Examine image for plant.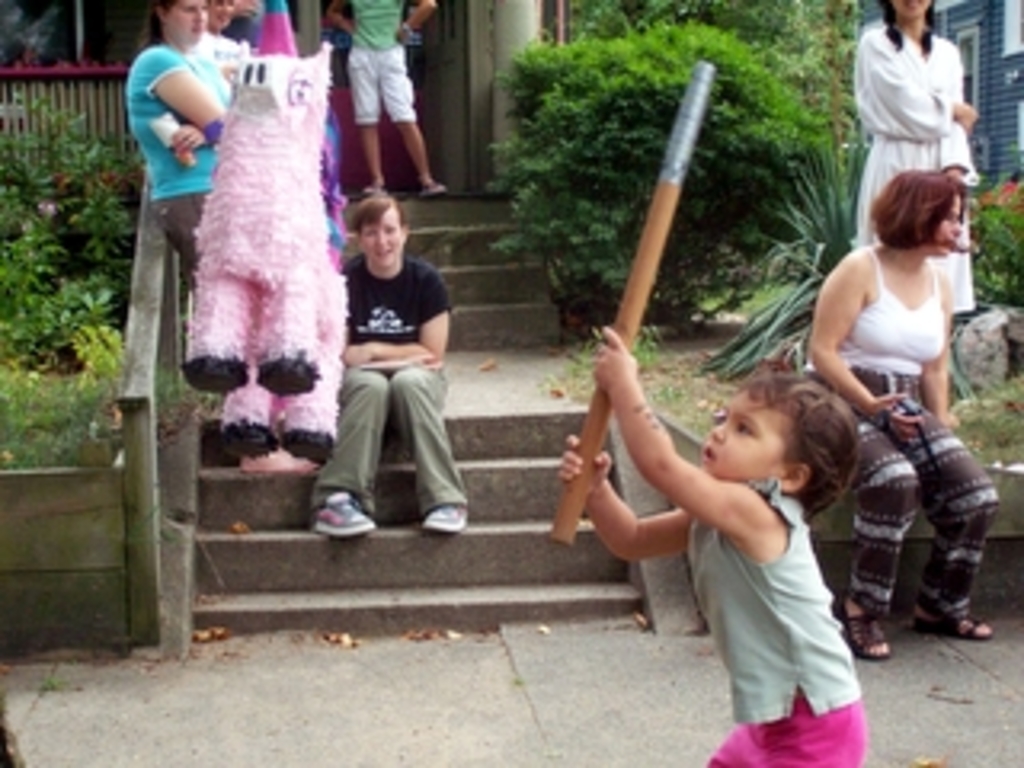
Examination result: 963, 195, 1021, 355.
